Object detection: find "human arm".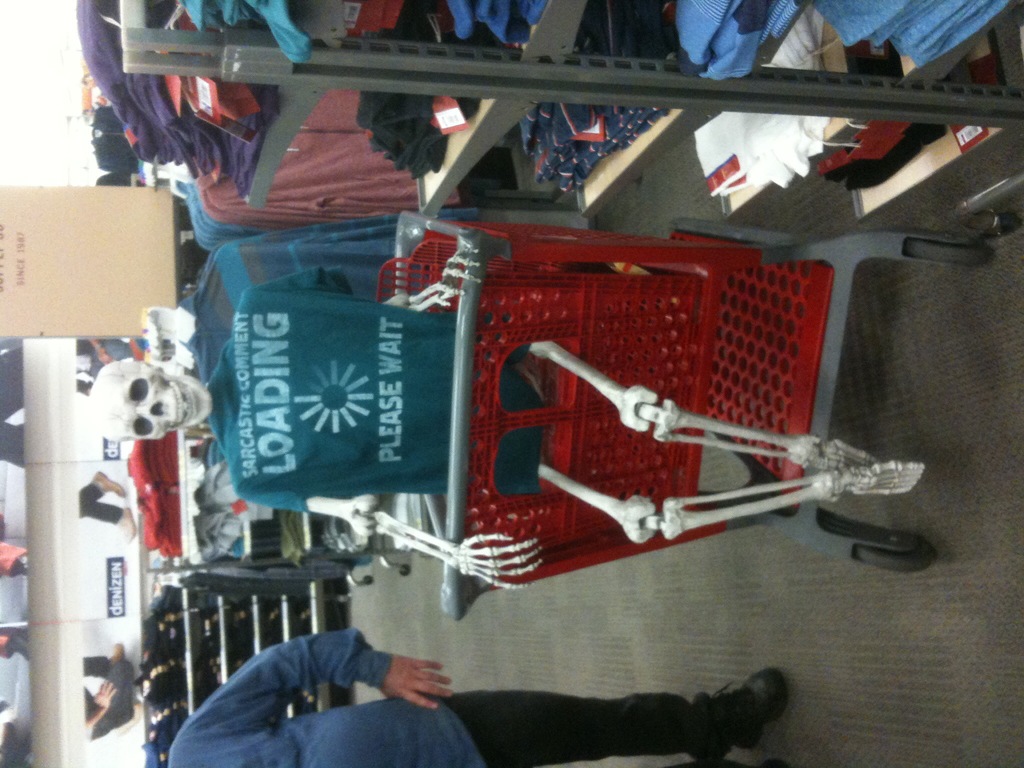
(left=200, top=628, right=479, bottom=744).
